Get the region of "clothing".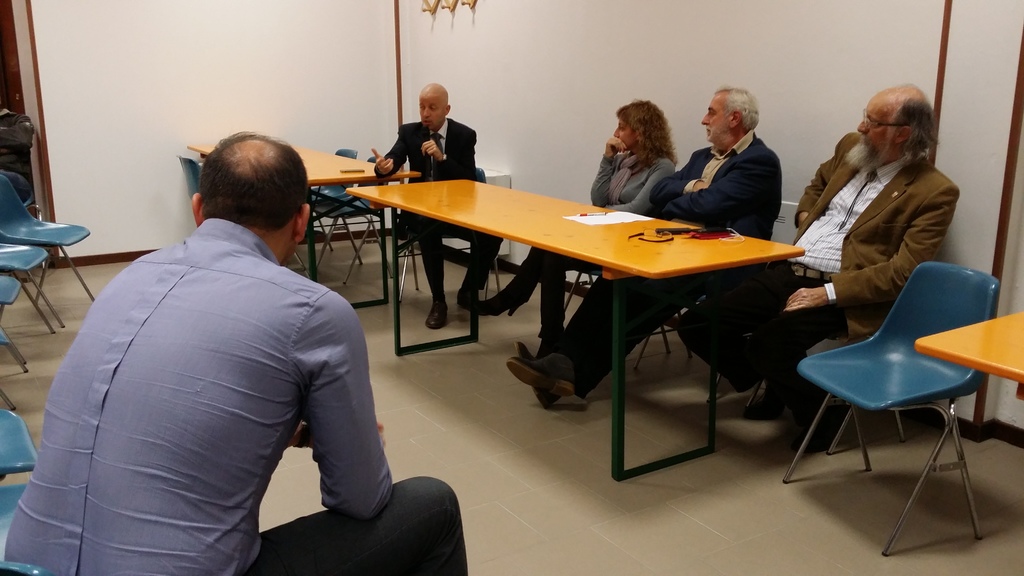
bbox(678, 127, 957, 398).
